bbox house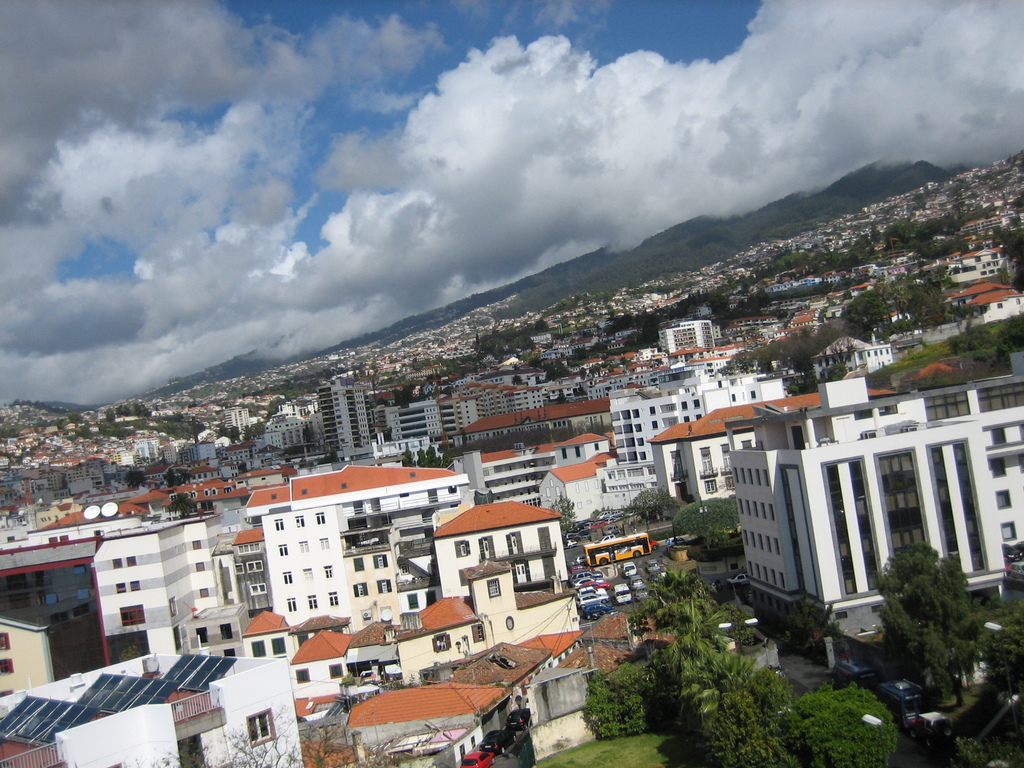
crop(234, 606, 295, 663)
